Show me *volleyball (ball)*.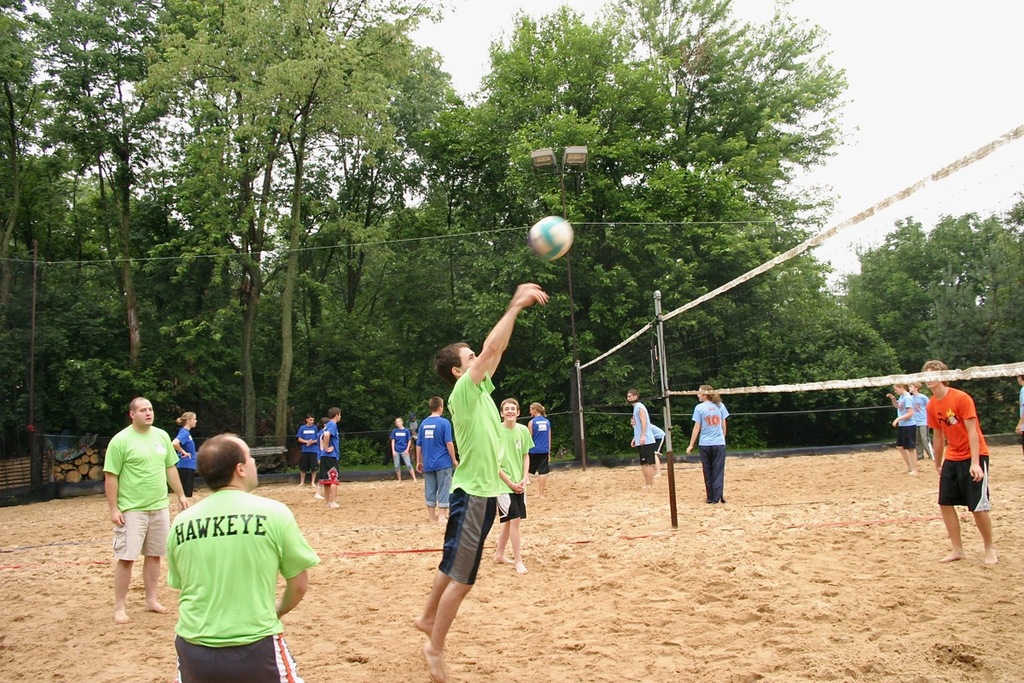
*volleyball (ball)* is here: [529, 213, 575, 263].
